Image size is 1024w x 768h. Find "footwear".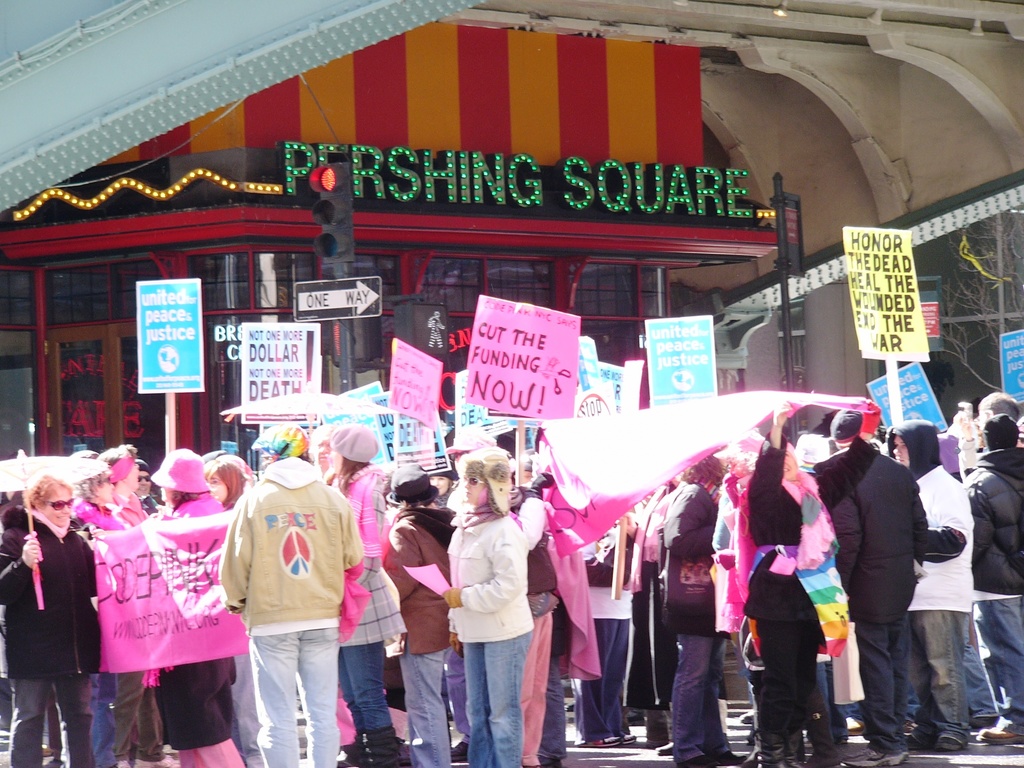
BBox(335, 734, 406, 767).
